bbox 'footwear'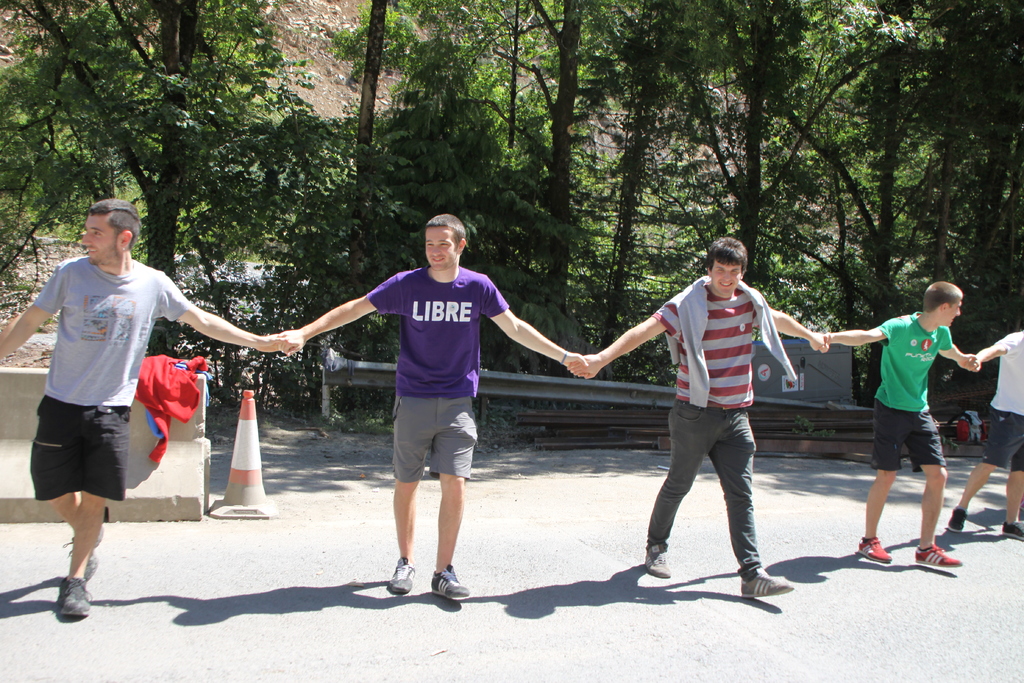
854/539/895/567
